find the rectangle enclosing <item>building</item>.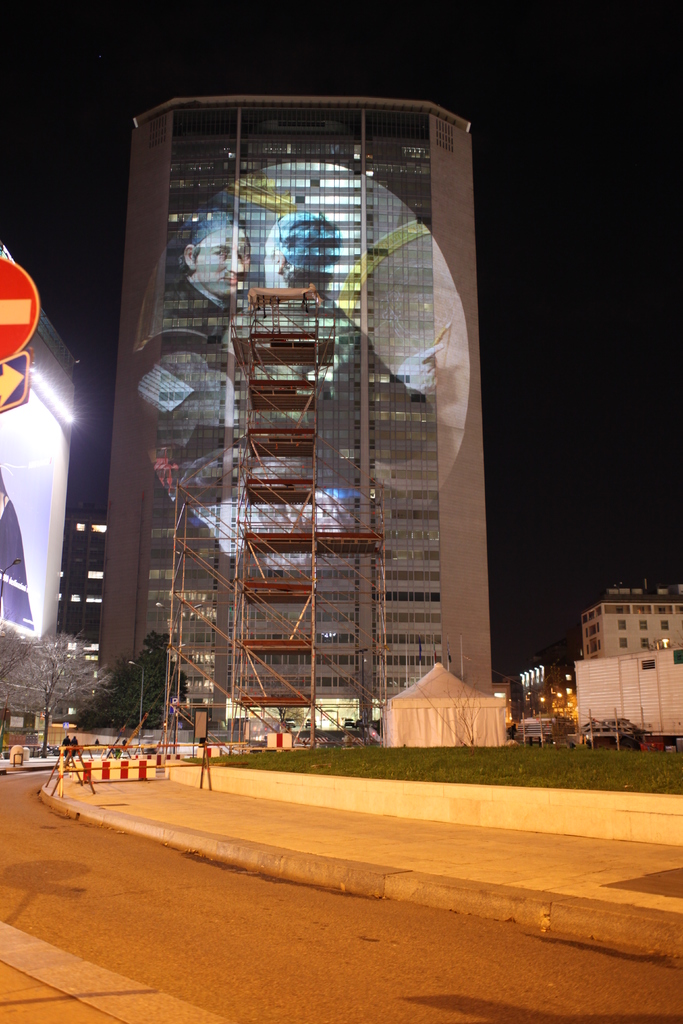
{"x1": 578, "y1": 586, "x2": 682, "y2": 662}.
